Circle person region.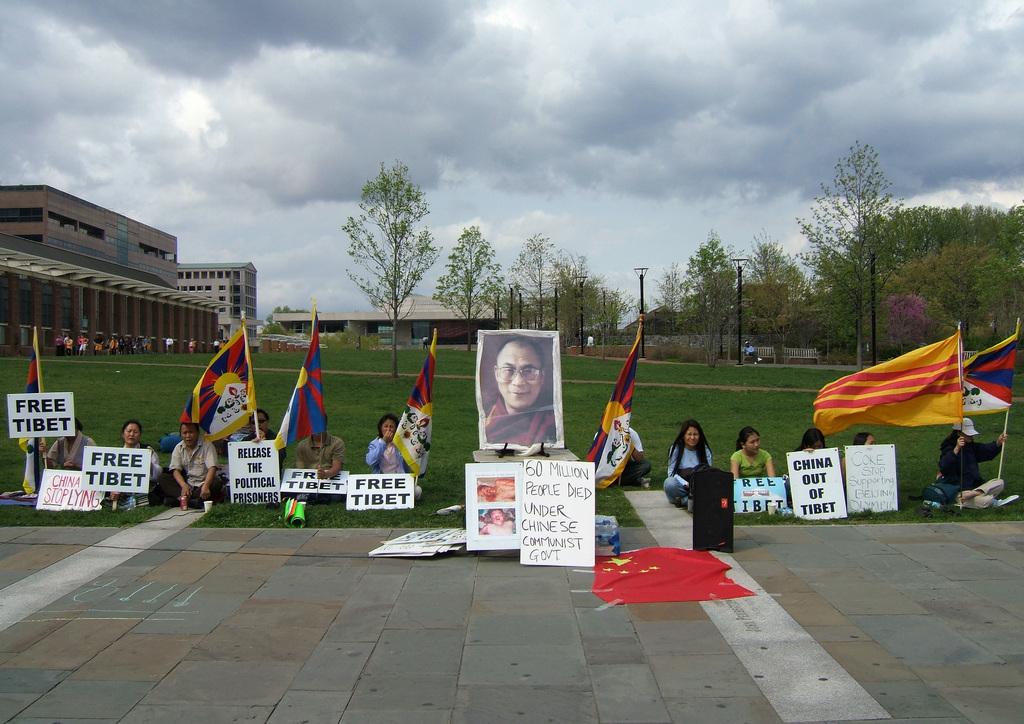
Region: bbox=(137, 336, 150, 354).
